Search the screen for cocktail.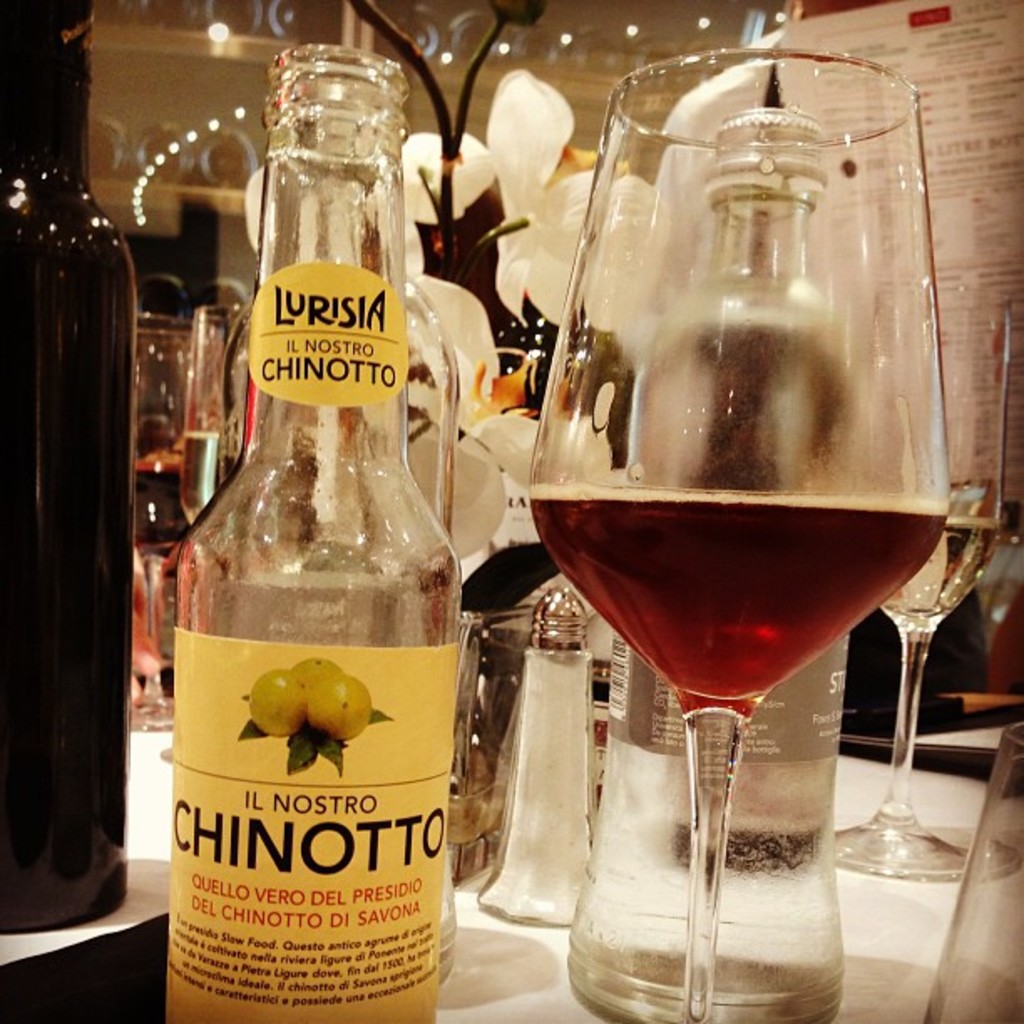
Found at 830:283:1009:883.
